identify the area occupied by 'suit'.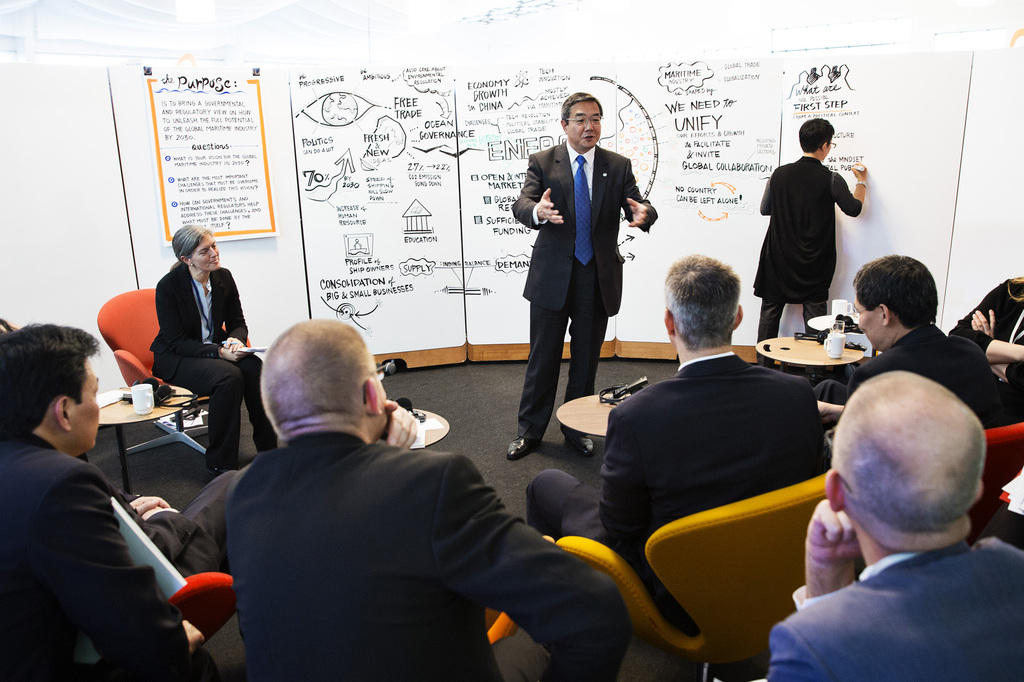
Area: {"x1": 519, "y1": 97, "x2": 653, "y2": 436}.
